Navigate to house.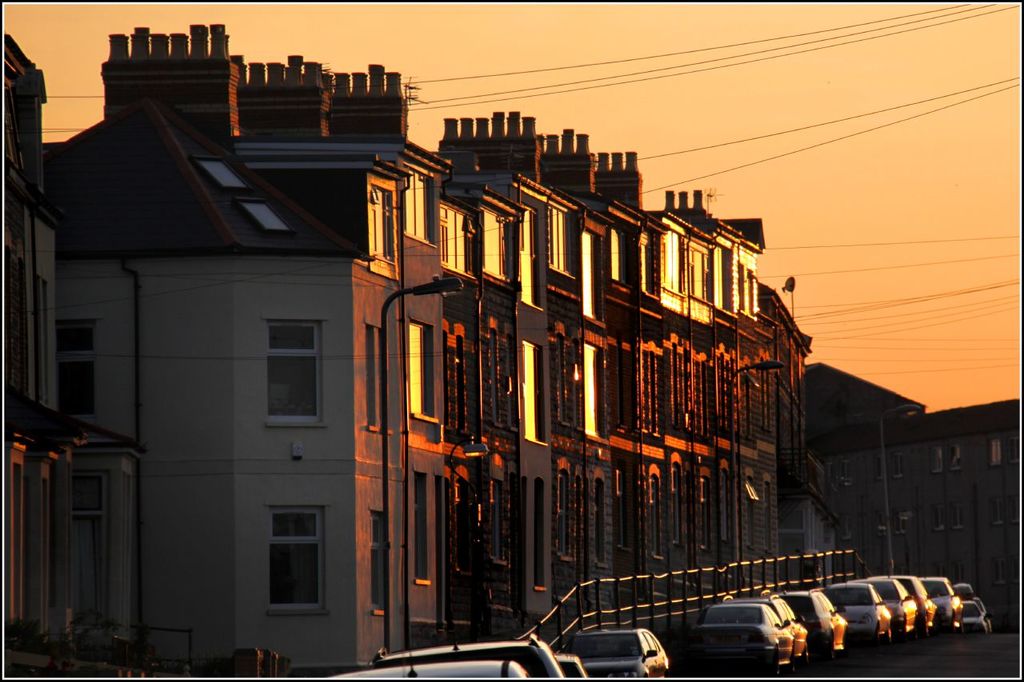
Navigation target: x1=34 y1=37 x2=874 y2=676.
